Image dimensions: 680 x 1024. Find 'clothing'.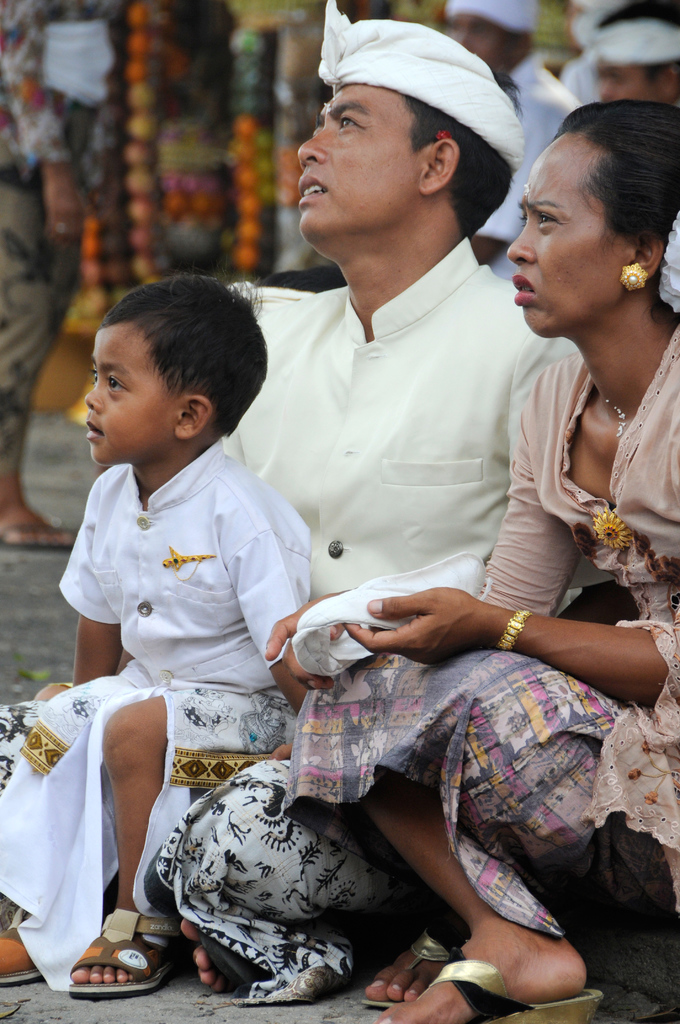
(left=480, top=44, right=578, bottom=284).
